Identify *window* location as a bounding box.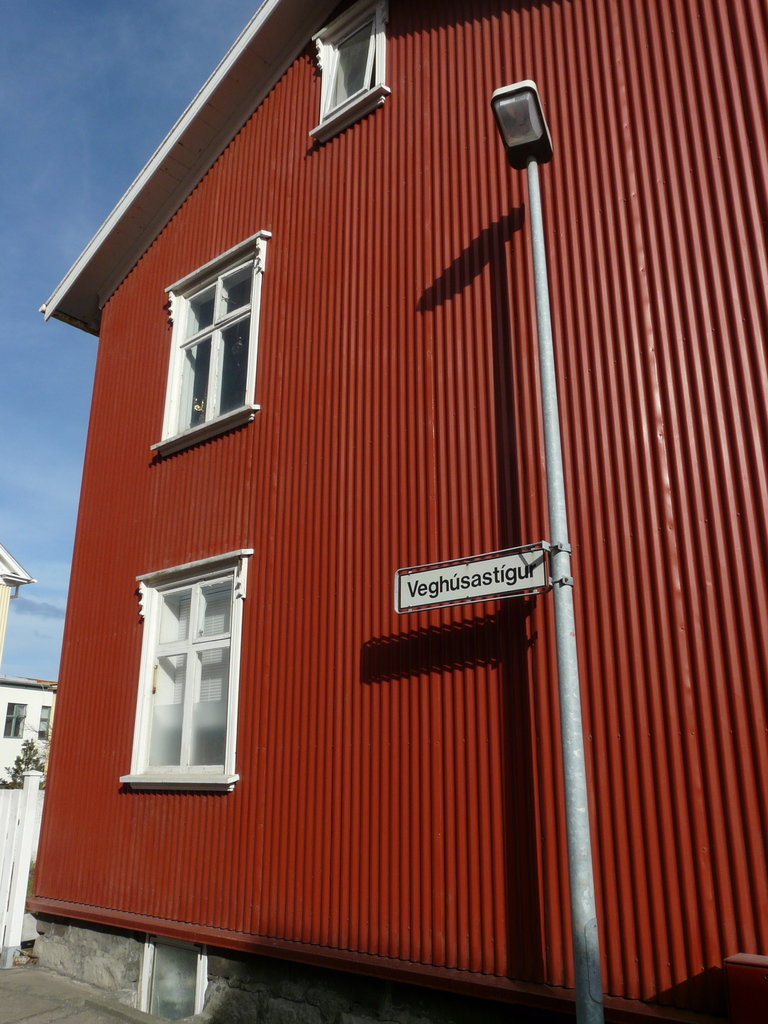
152 227 271 458.
